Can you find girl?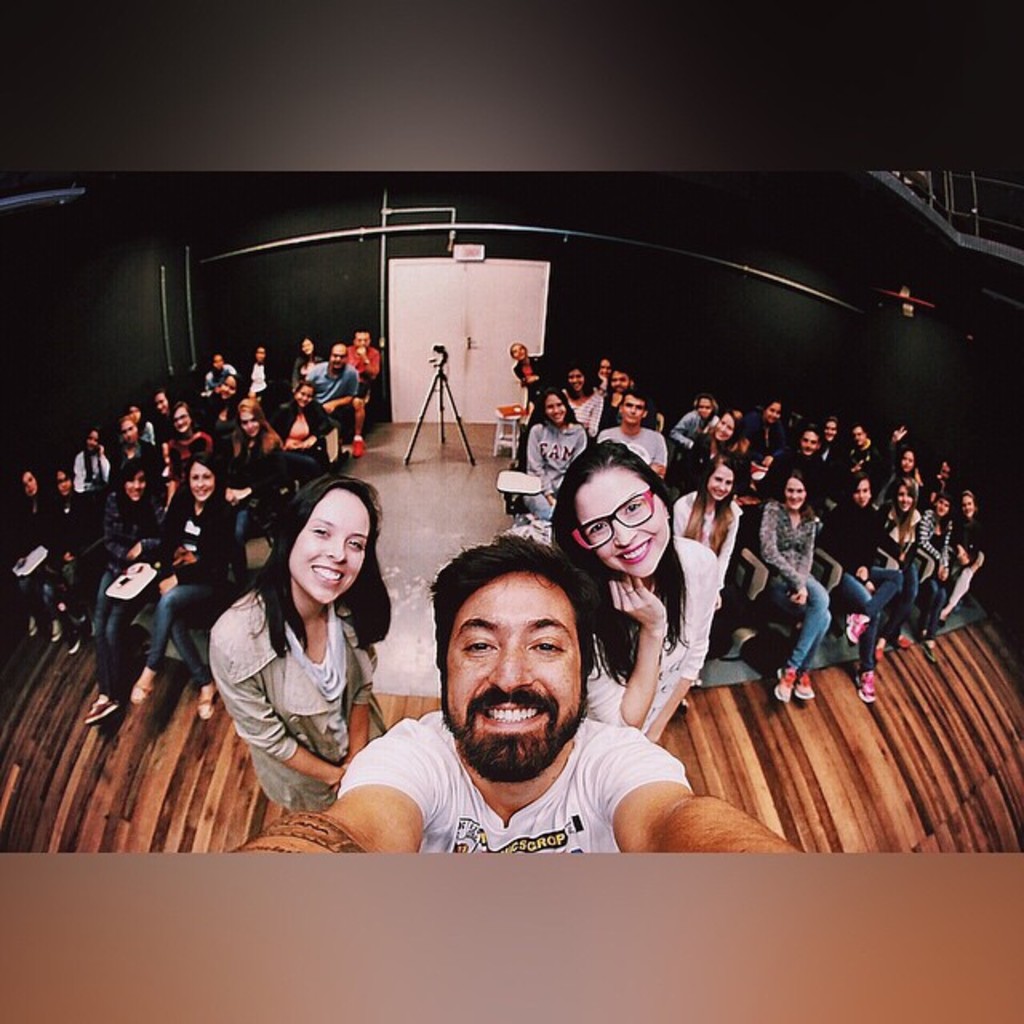
Yes, bounding box: pyautogui.locateOnScreen(280, 379, 336, 480).
